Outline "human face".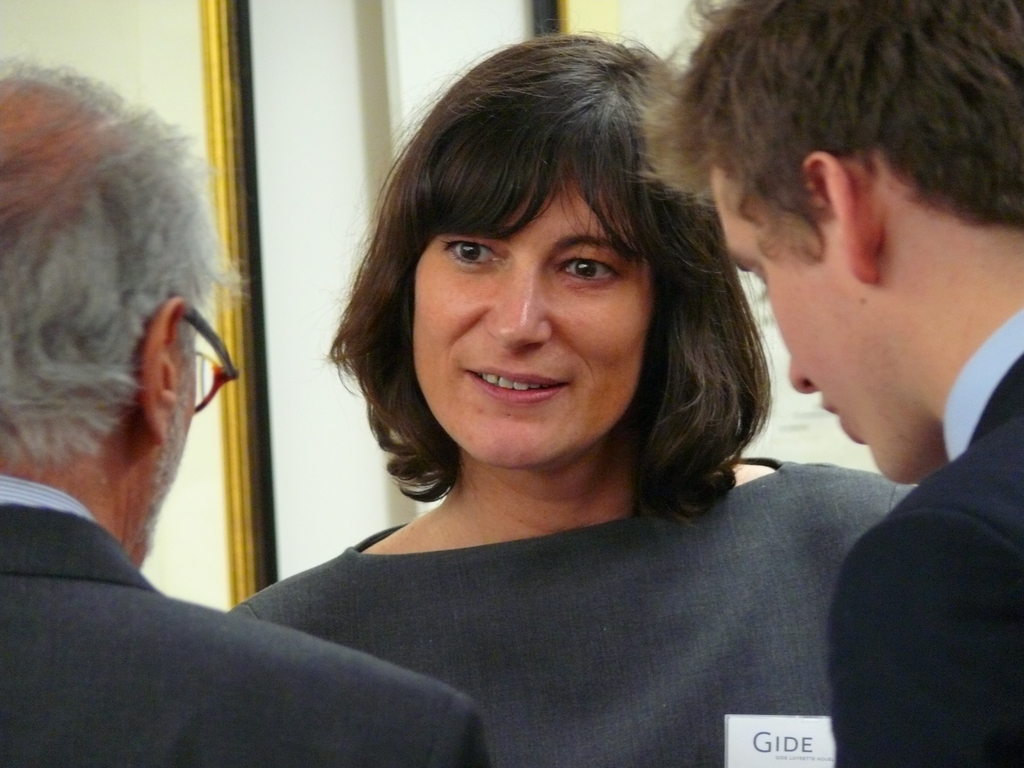
Outline: [408,205,650,466].
